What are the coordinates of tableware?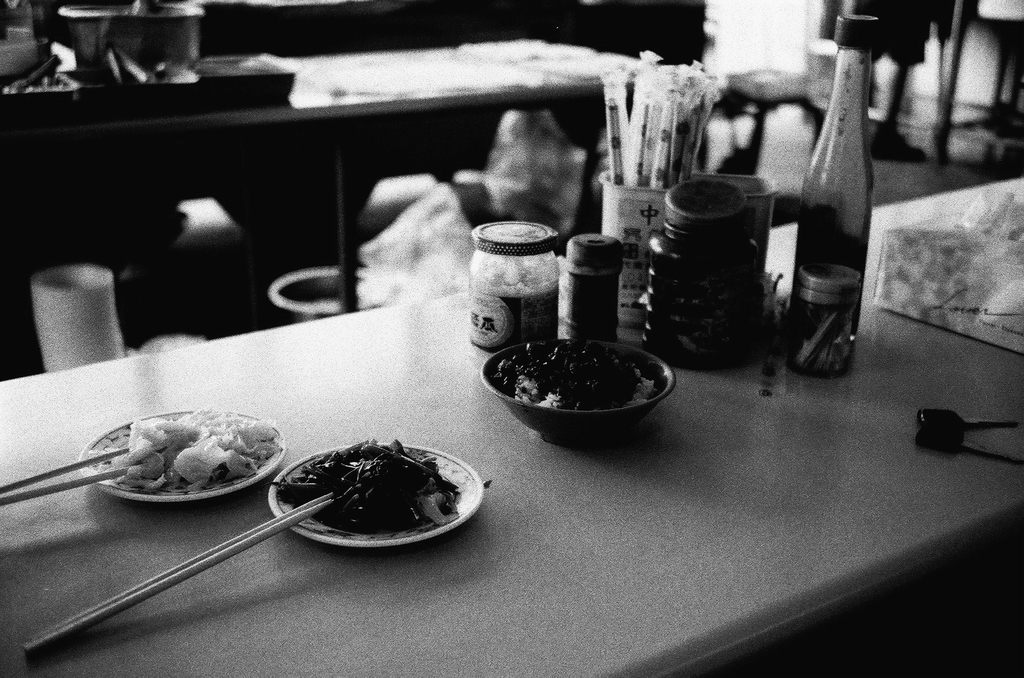
box(0, 464, 131, 508).
